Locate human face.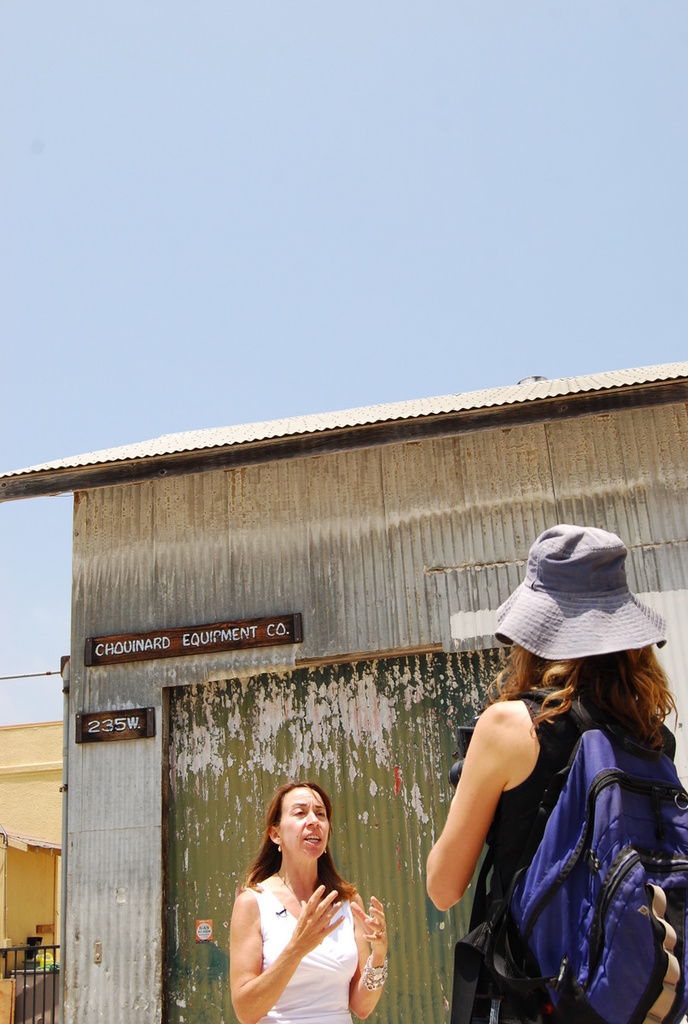
Bounding box: Rect(504, 633, 525, 686).
